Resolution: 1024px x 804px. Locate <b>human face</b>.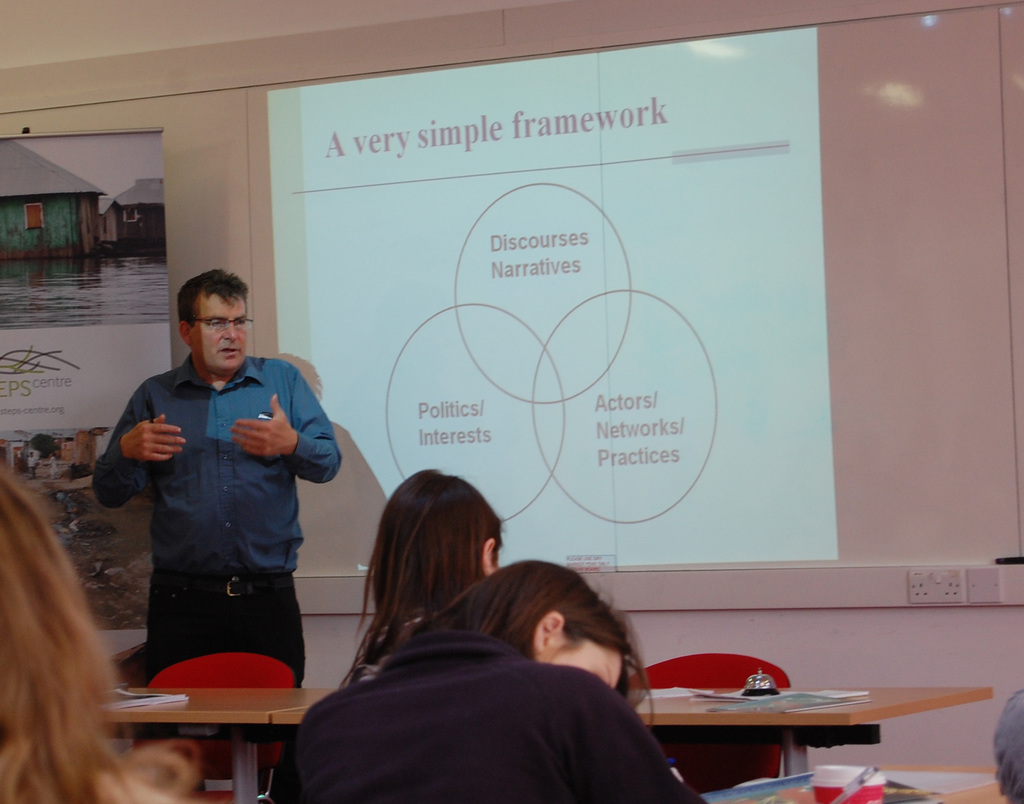
(left=546, top=647, right=621, bottom=687).
